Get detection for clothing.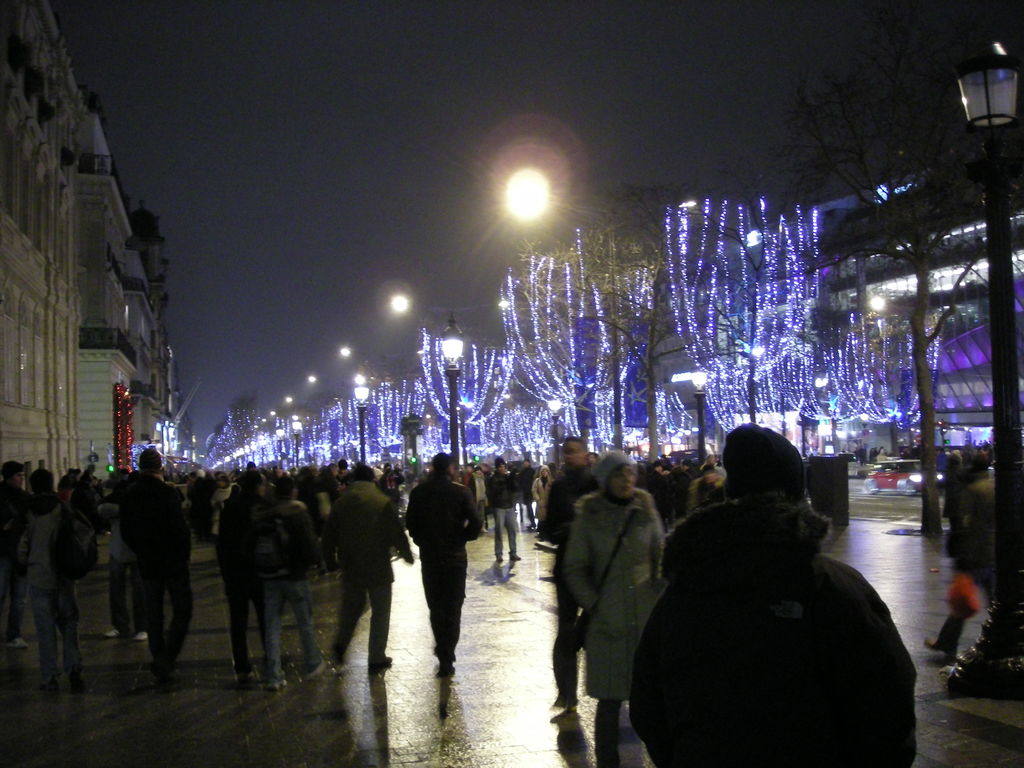
Detection: box=[487, 471, 520, 566].
